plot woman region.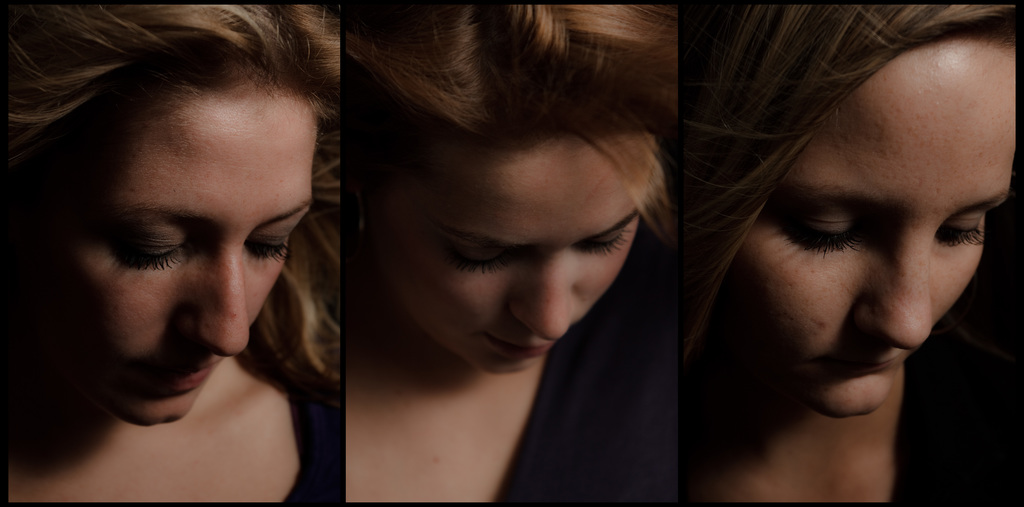
Plotted at <box>0,0,337,506</box>.
